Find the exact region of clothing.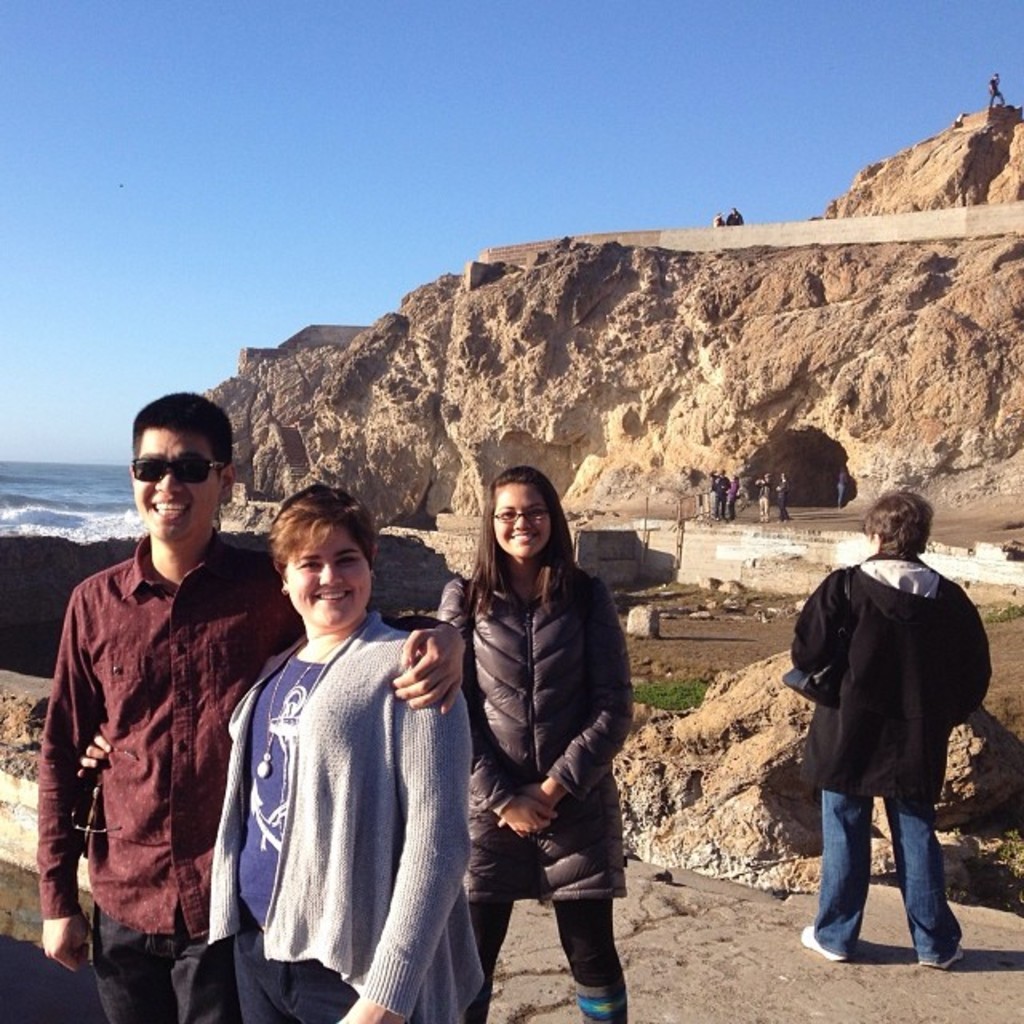
Exact region: [440,541,635,1022].
